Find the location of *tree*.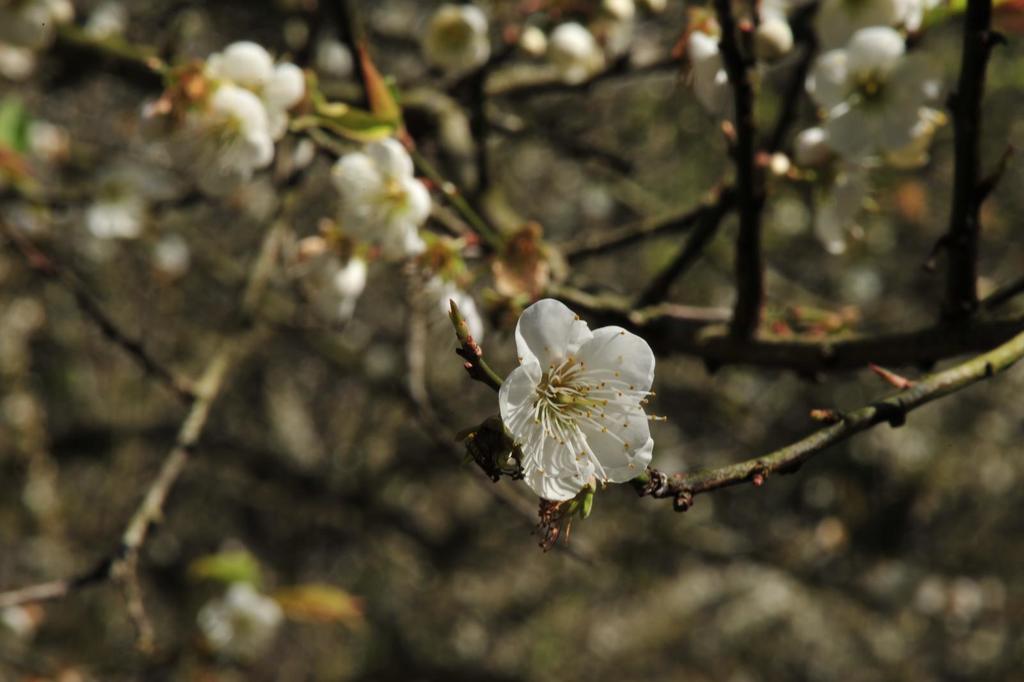
Location: (x1=0, y1=0, x2=1023, y2=681).
